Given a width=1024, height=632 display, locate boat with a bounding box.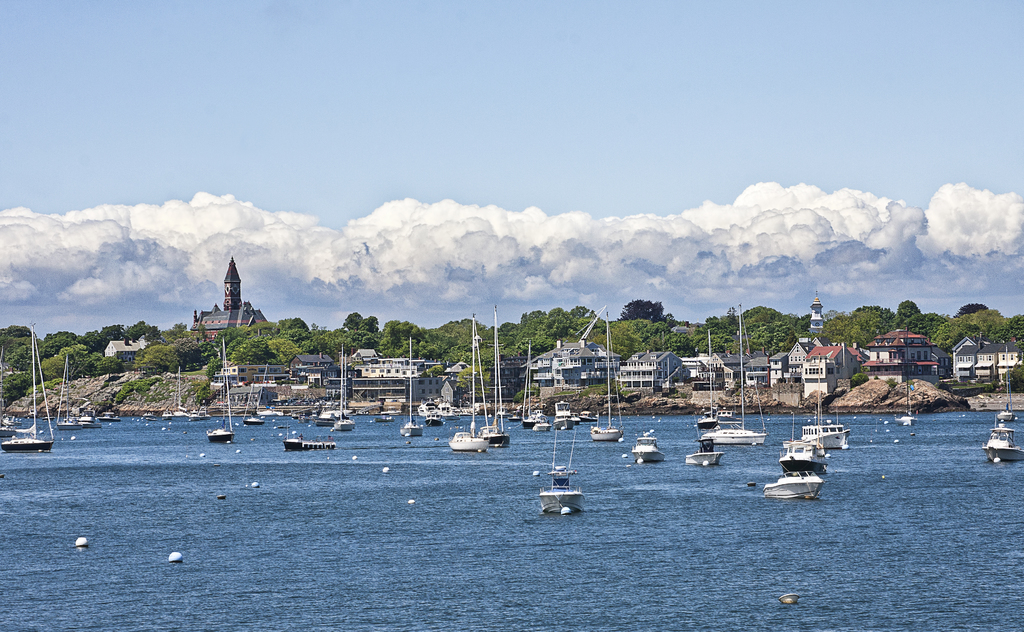
Located: 476,304,511,447.
